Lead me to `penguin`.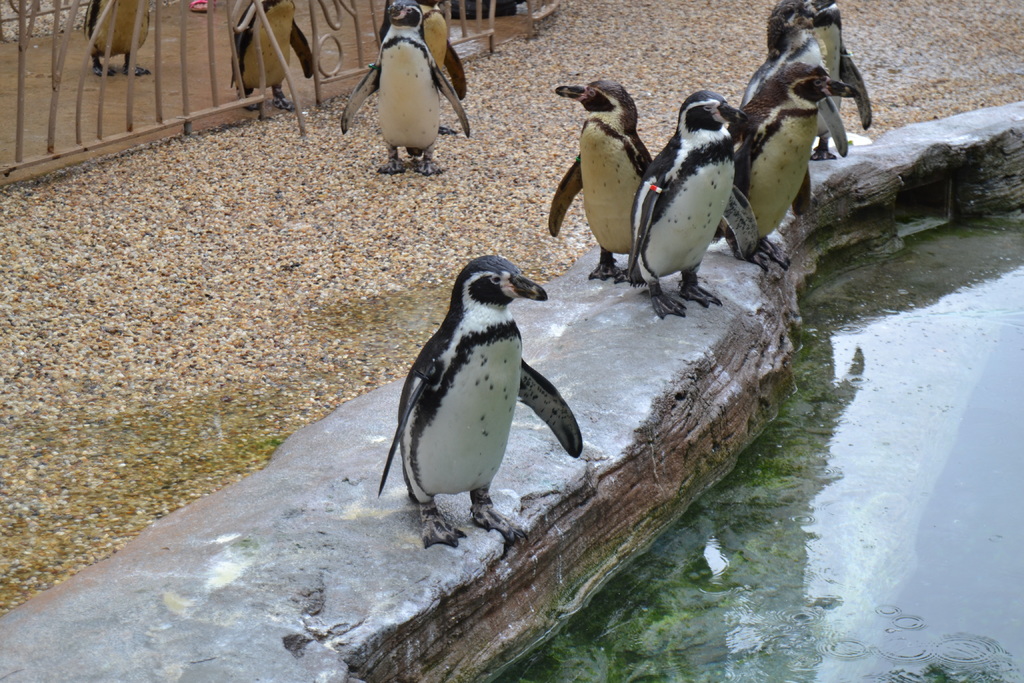
Lead to (804, 0, 881, 159).
